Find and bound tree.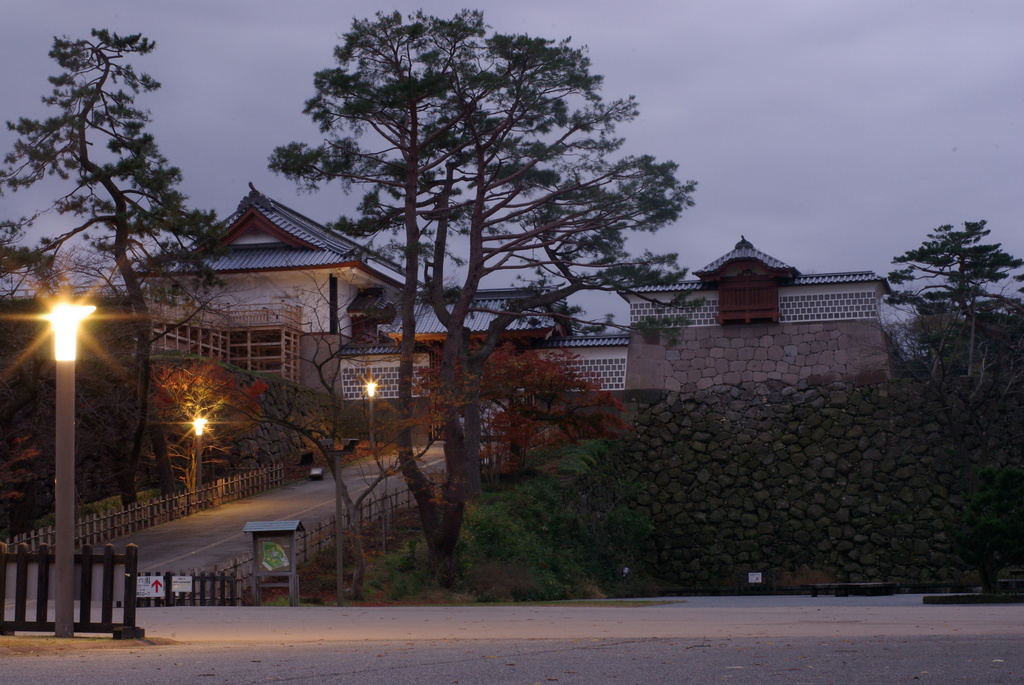
Bound: 408, 336, 630, 478.
